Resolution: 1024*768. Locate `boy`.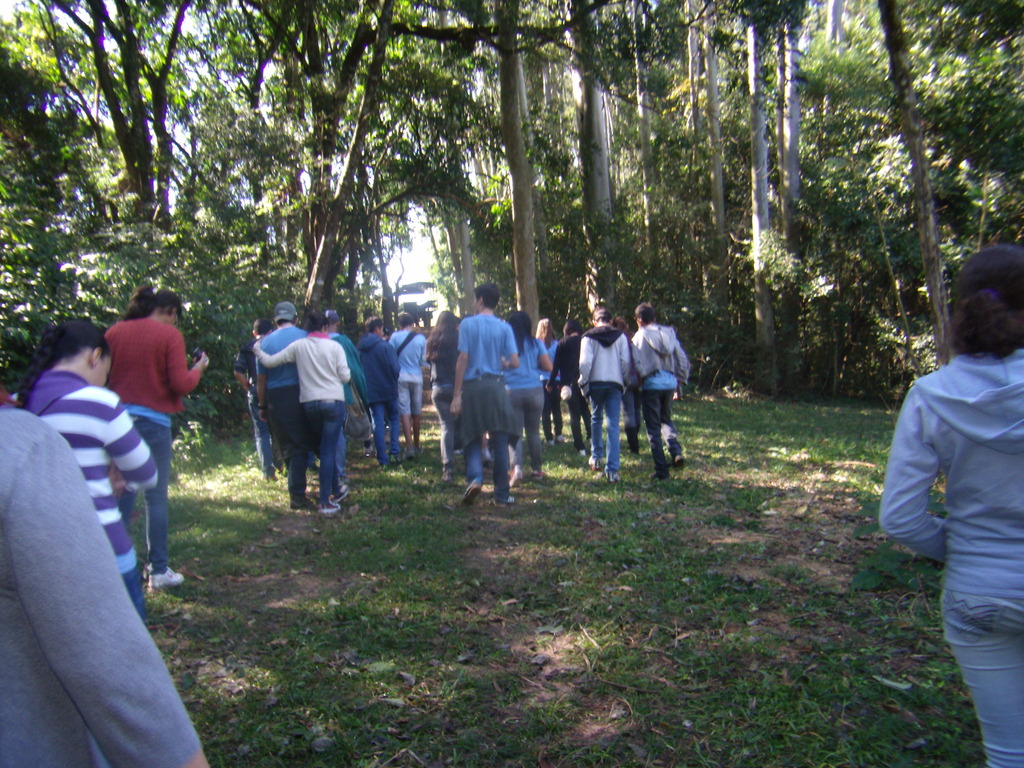
[633, 302, 692, 484].
